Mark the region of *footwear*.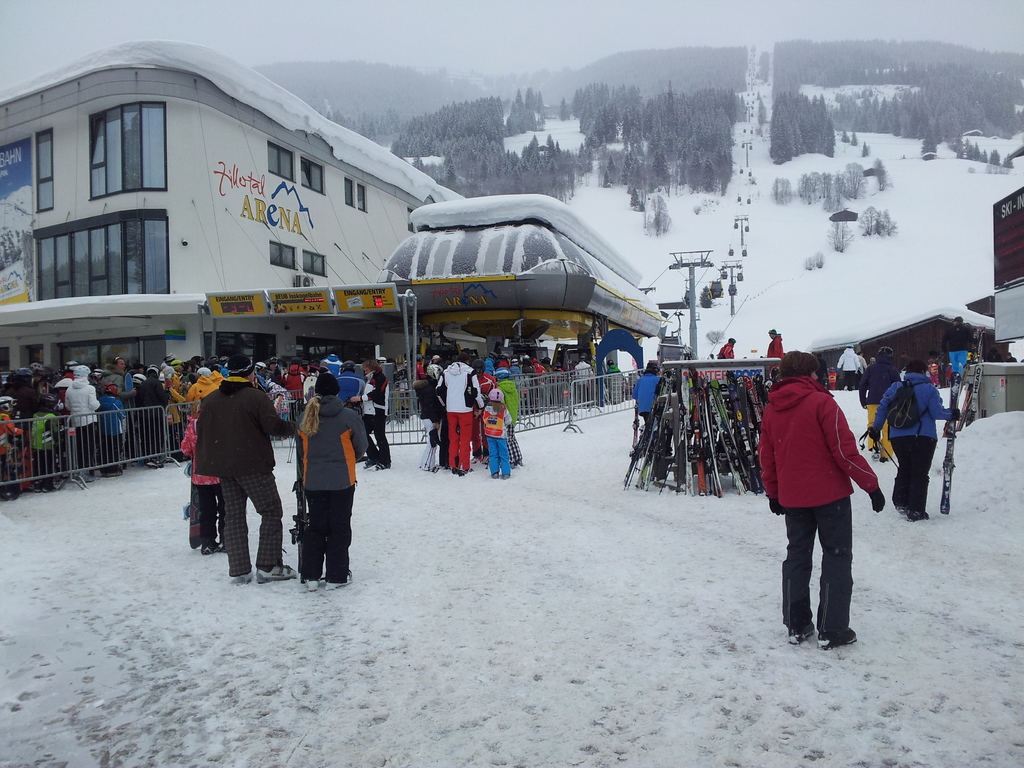
Region: <region>373, 460, 388, 473</region>.
